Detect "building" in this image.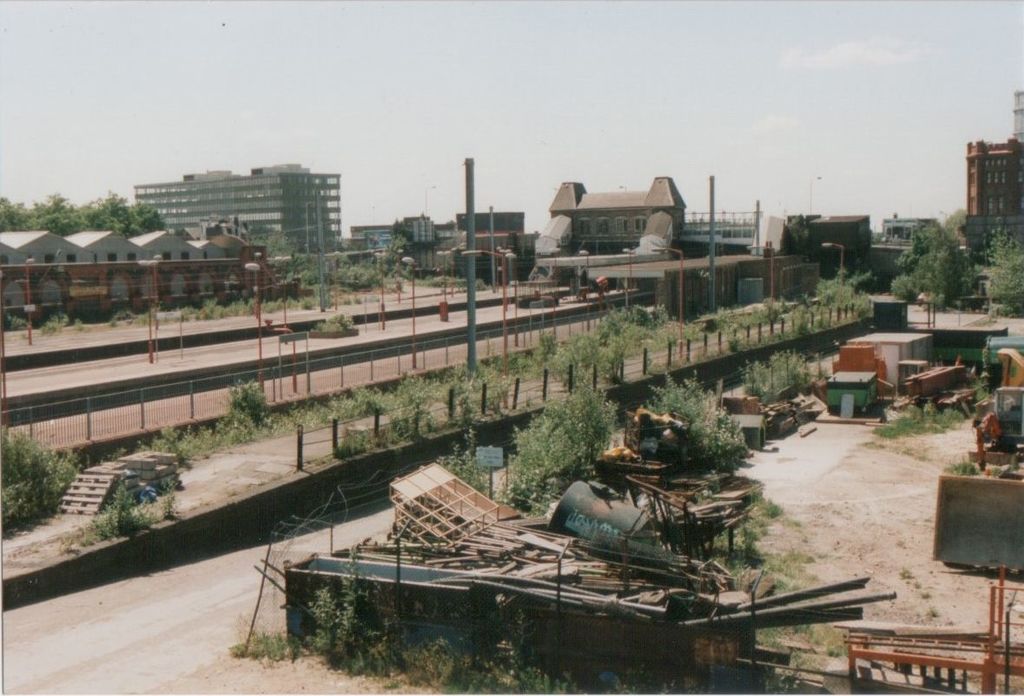
Detection: crop(967, 88, 1023, 260).
